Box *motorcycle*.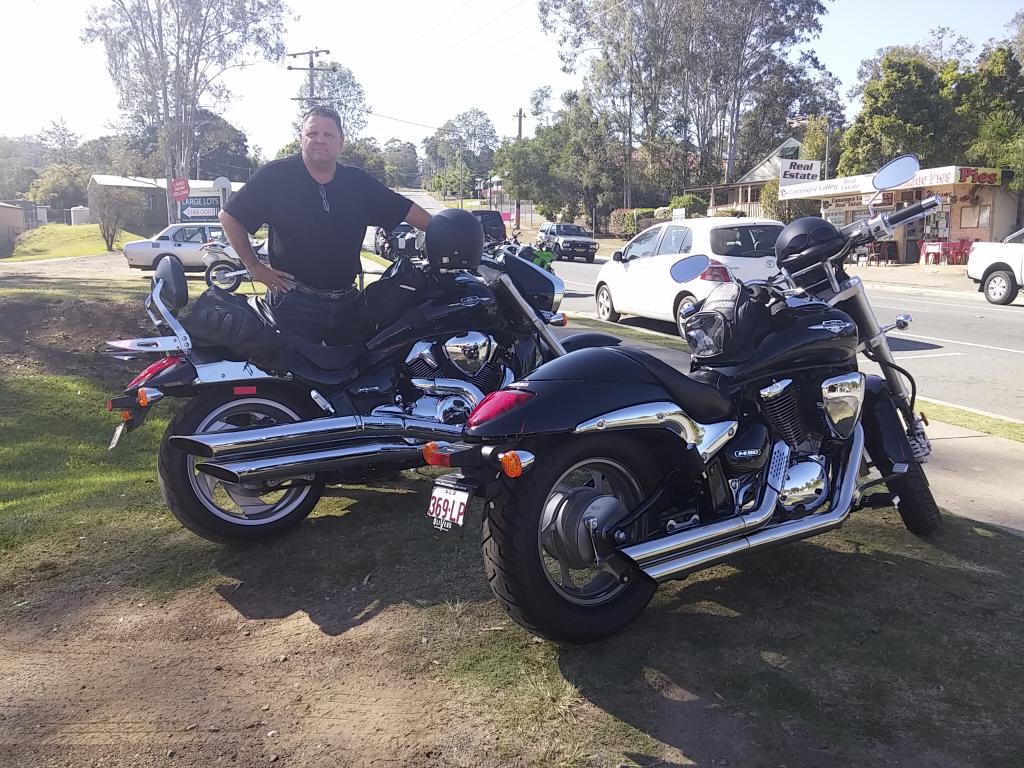
Rect(99, 257, 622, 543).
